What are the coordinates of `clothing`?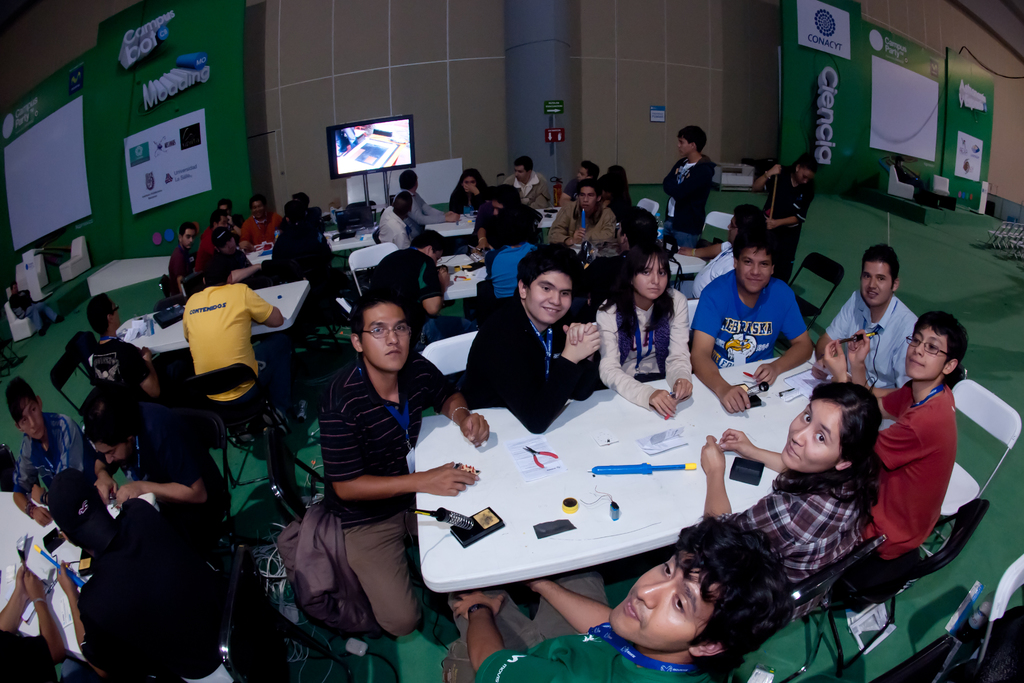
left=758, top=165, right=815, bottom=270.
